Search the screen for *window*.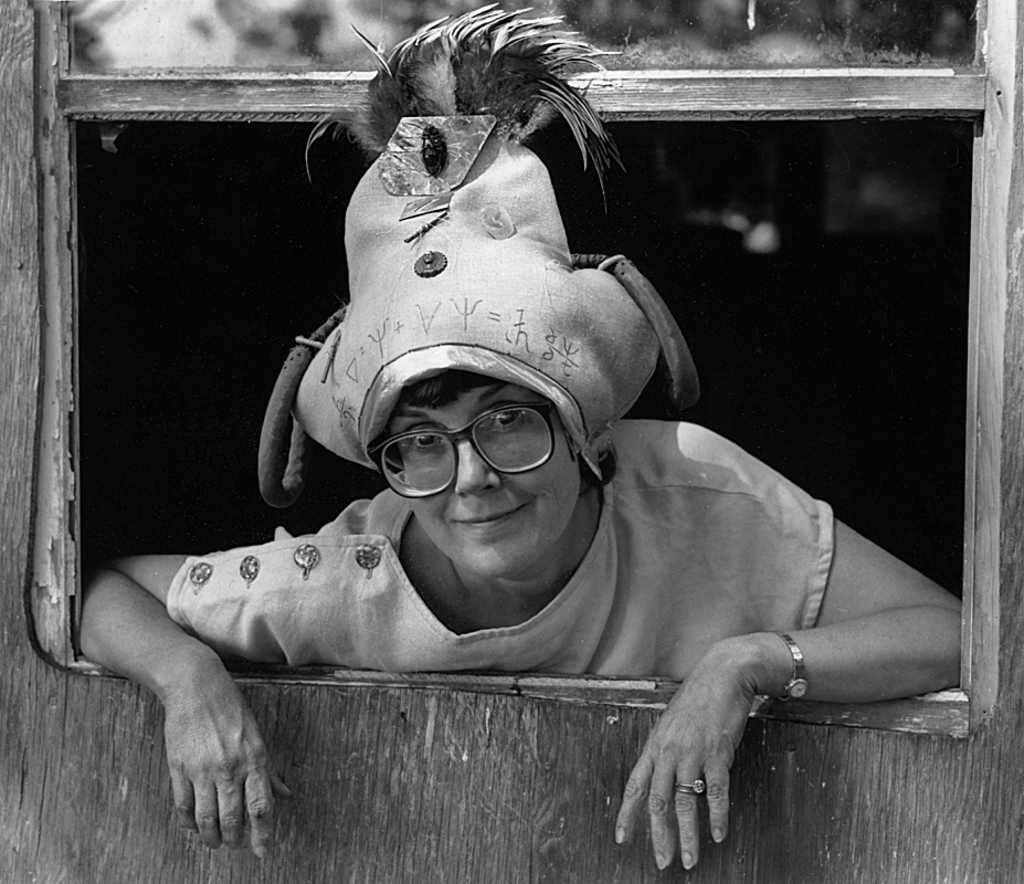
Found at [44,71,965,739].
